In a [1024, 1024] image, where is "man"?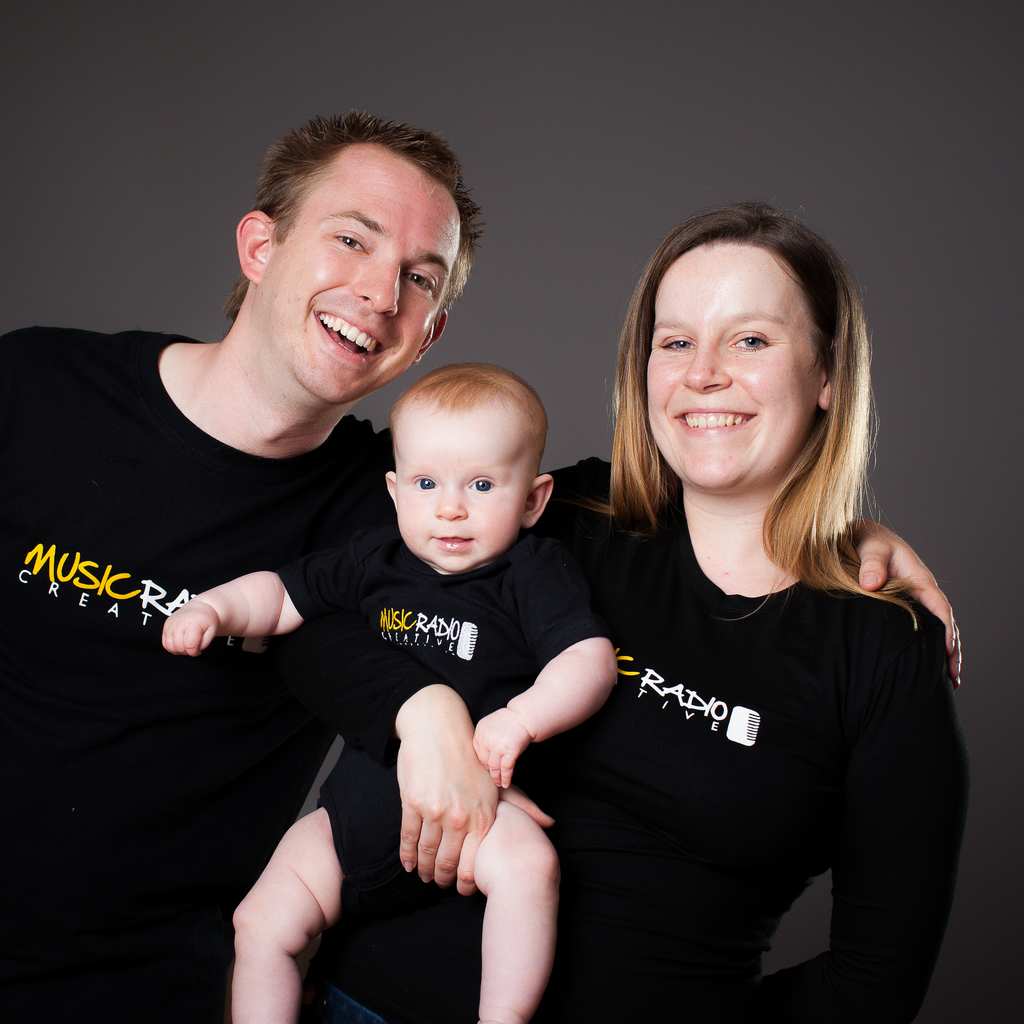
[0,105,966,1023].
